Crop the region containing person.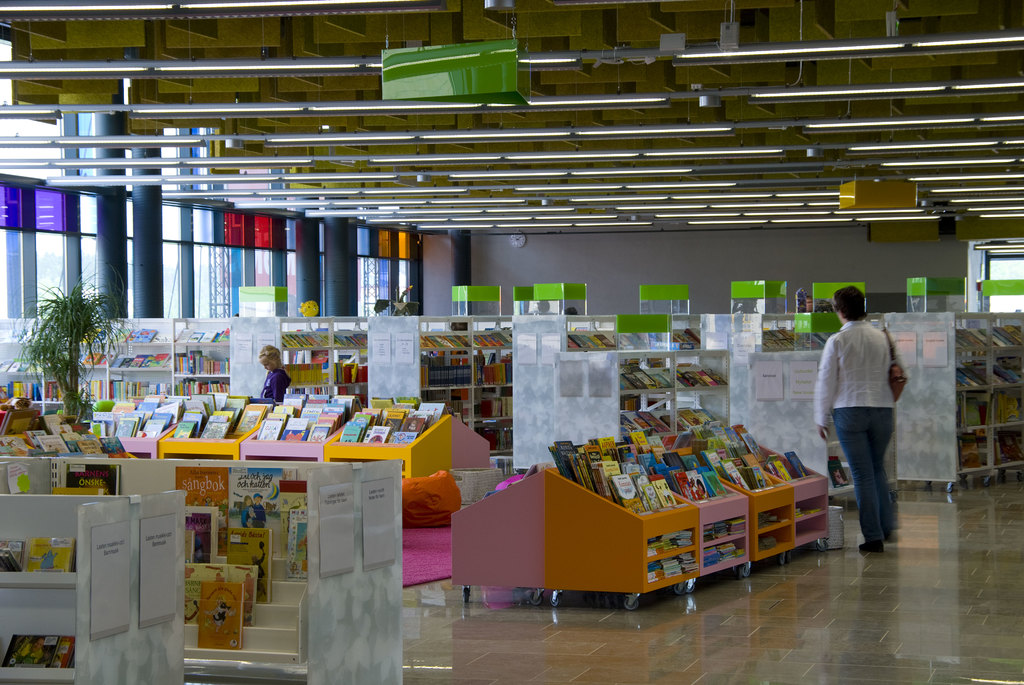
Crop region: [left=251, top=537, right=268, bottom=602].
